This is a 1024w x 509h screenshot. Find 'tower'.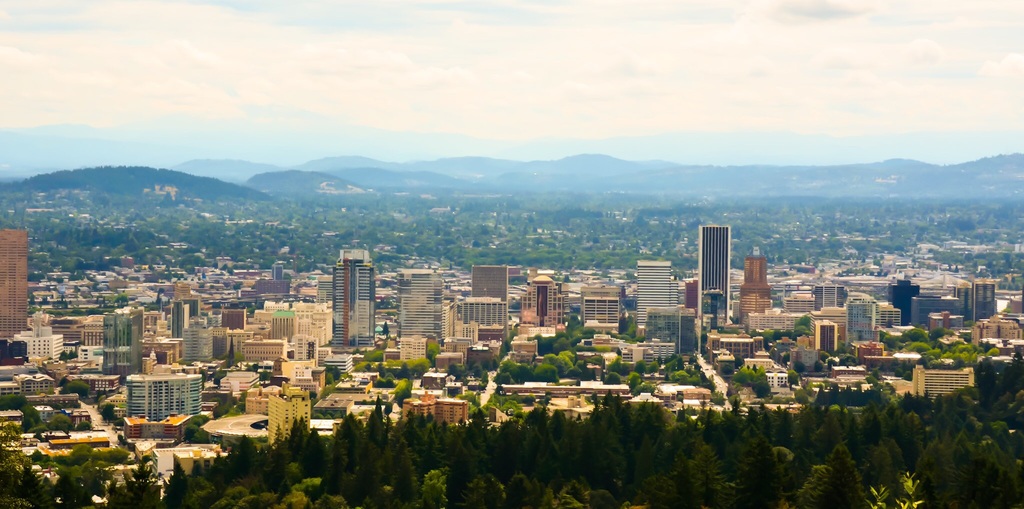
Bounding box: (329, 241, 380, 350).
